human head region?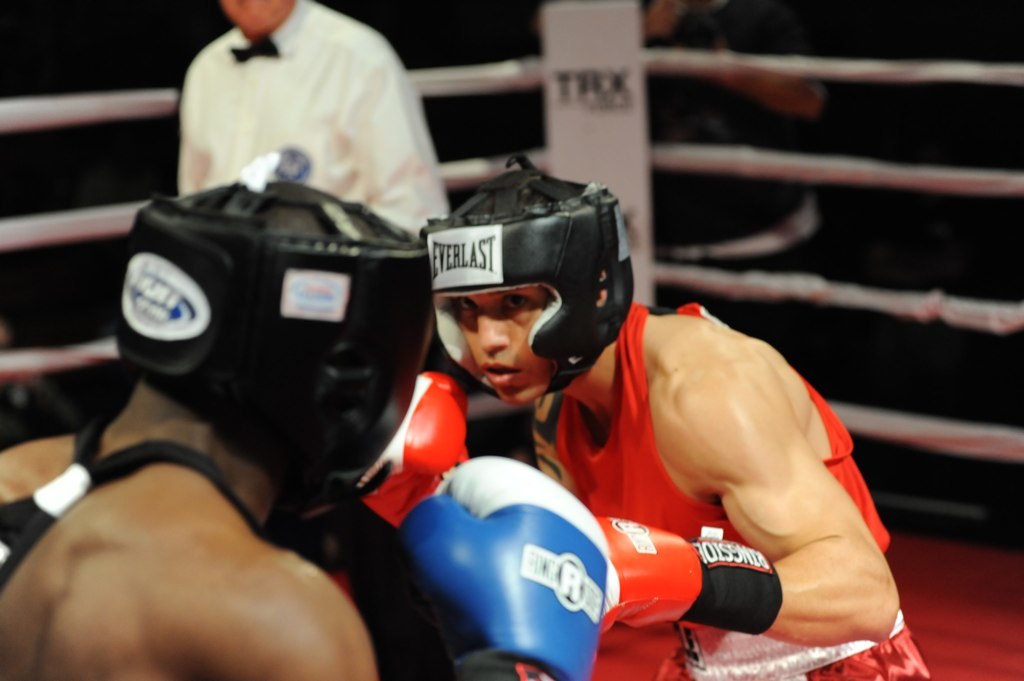
145/202/431/509
